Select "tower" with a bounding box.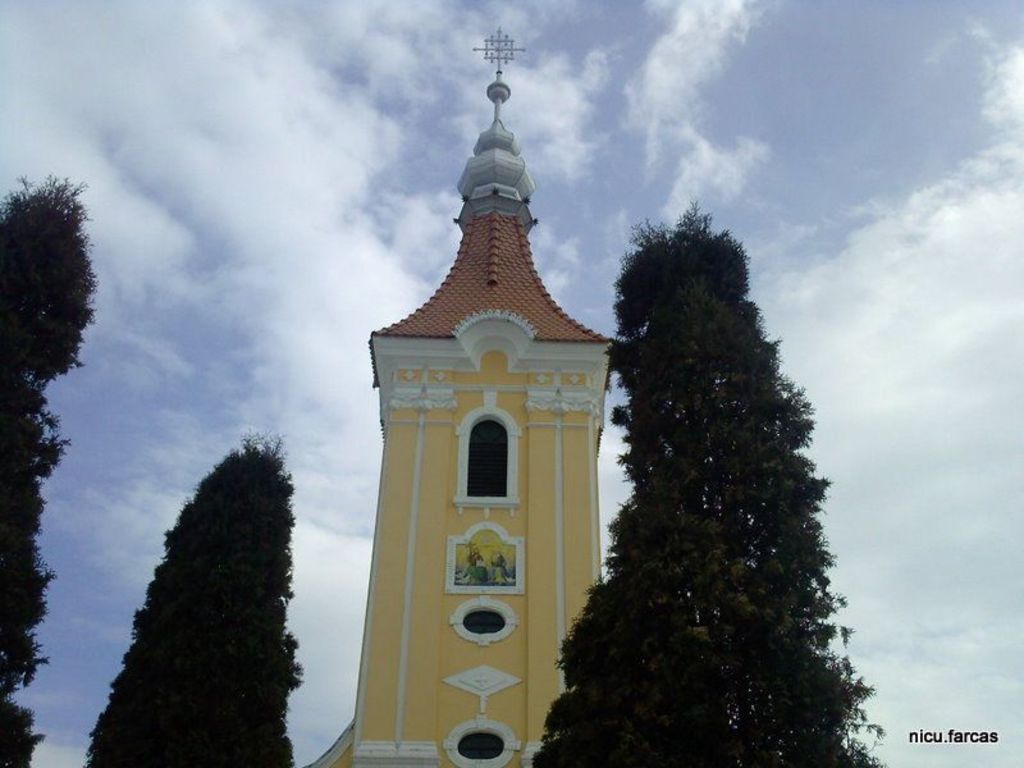
{"left": 326, "top": 19, "right": 712, "bottom": 758}.
